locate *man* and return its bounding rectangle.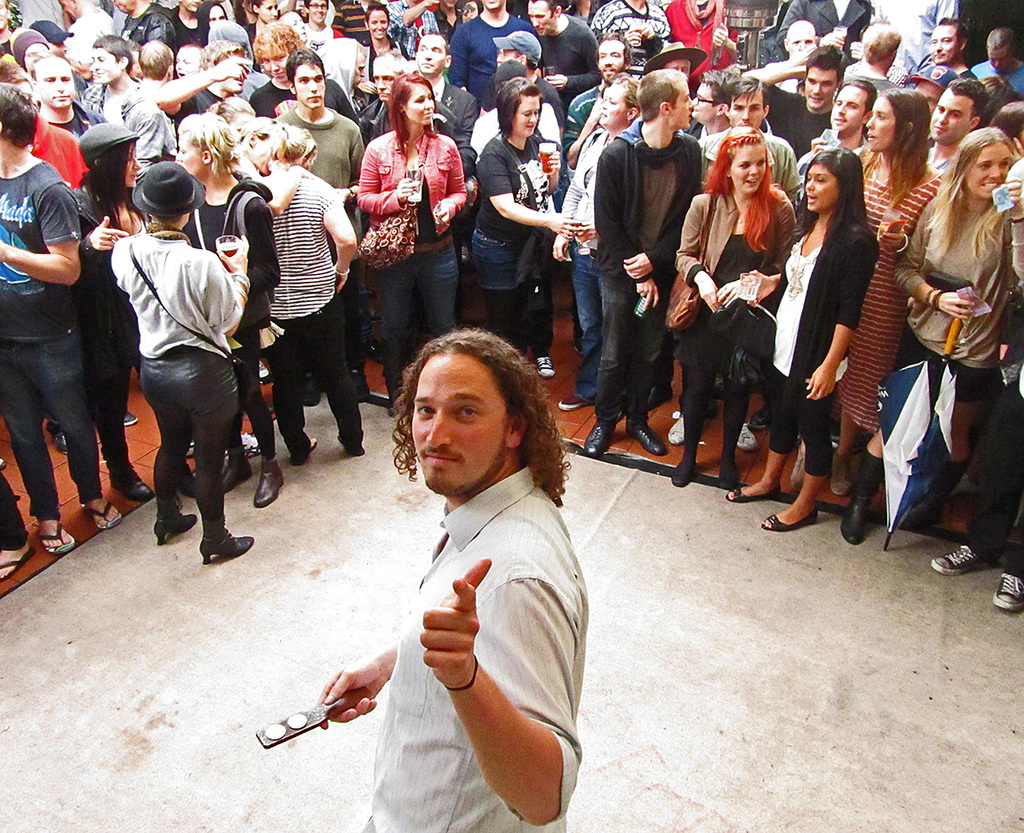
locate(739, 39, 840, 154).
